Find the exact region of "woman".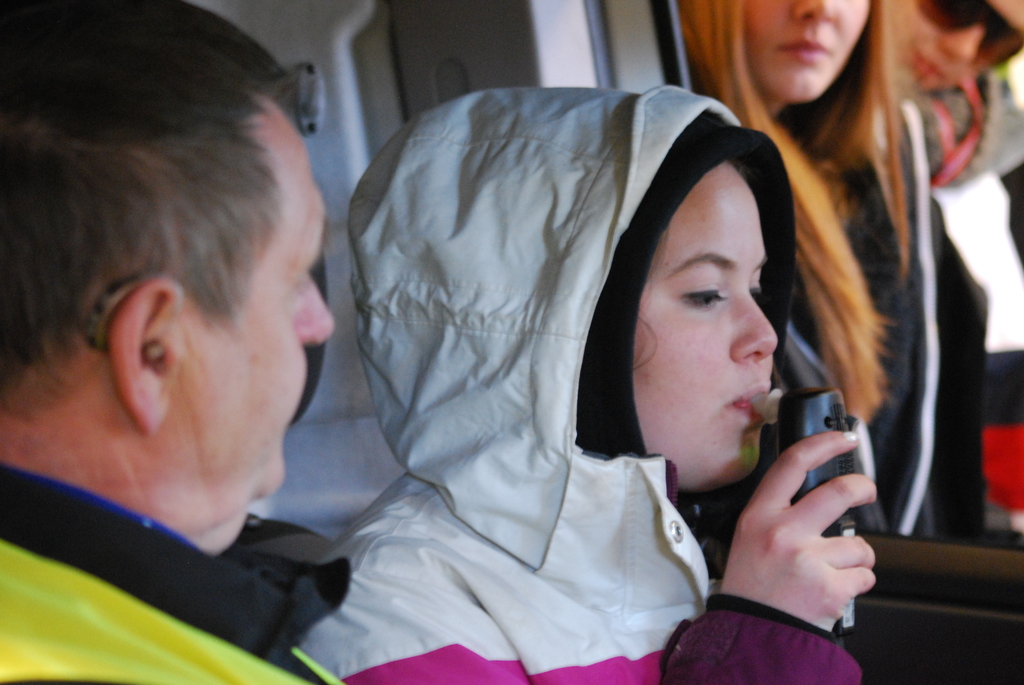
Exact region: locate(659, 0, 982, 544).
